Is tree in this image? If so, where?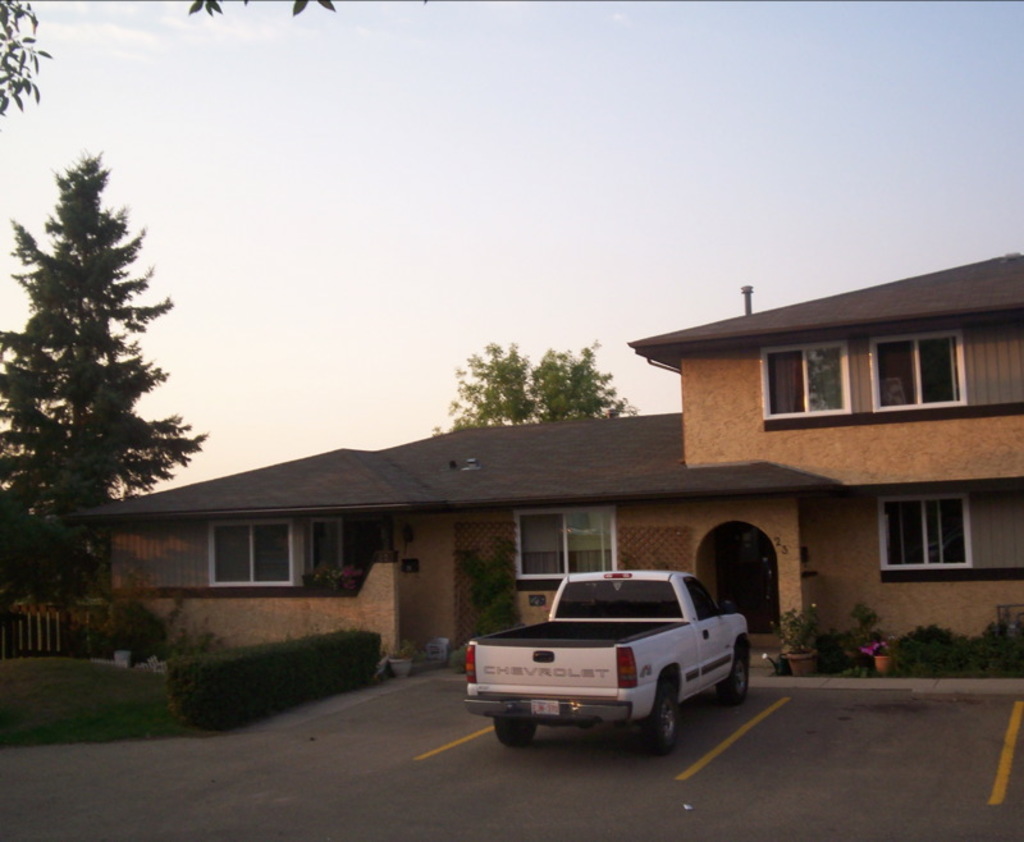
Yes, at 0/146/216/633.
